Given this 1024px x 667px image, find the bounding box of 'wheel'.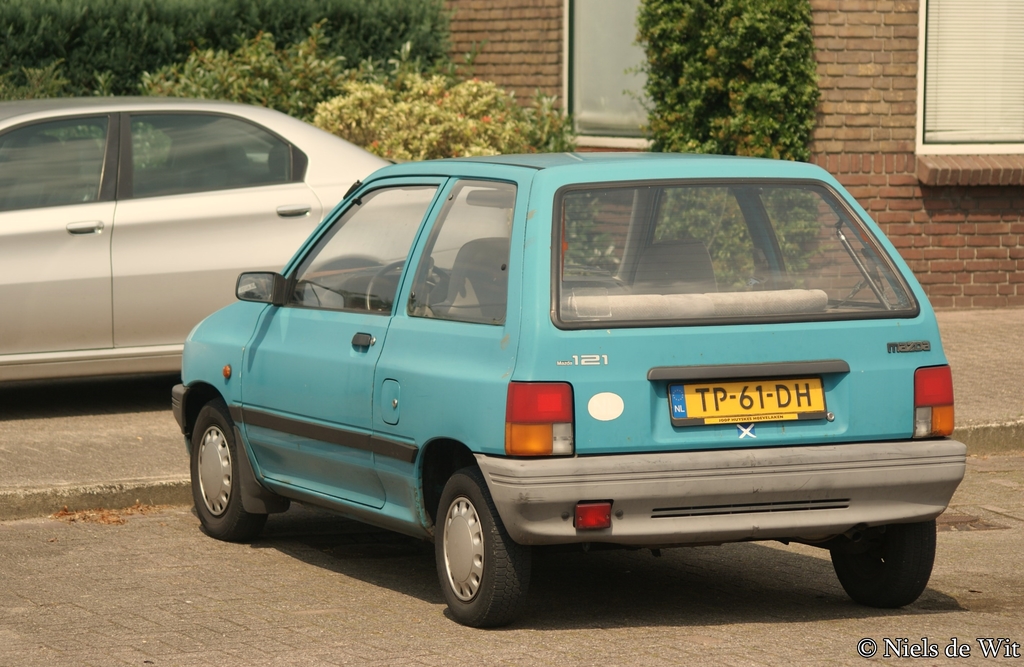
region(187, 404, 280, 550).
